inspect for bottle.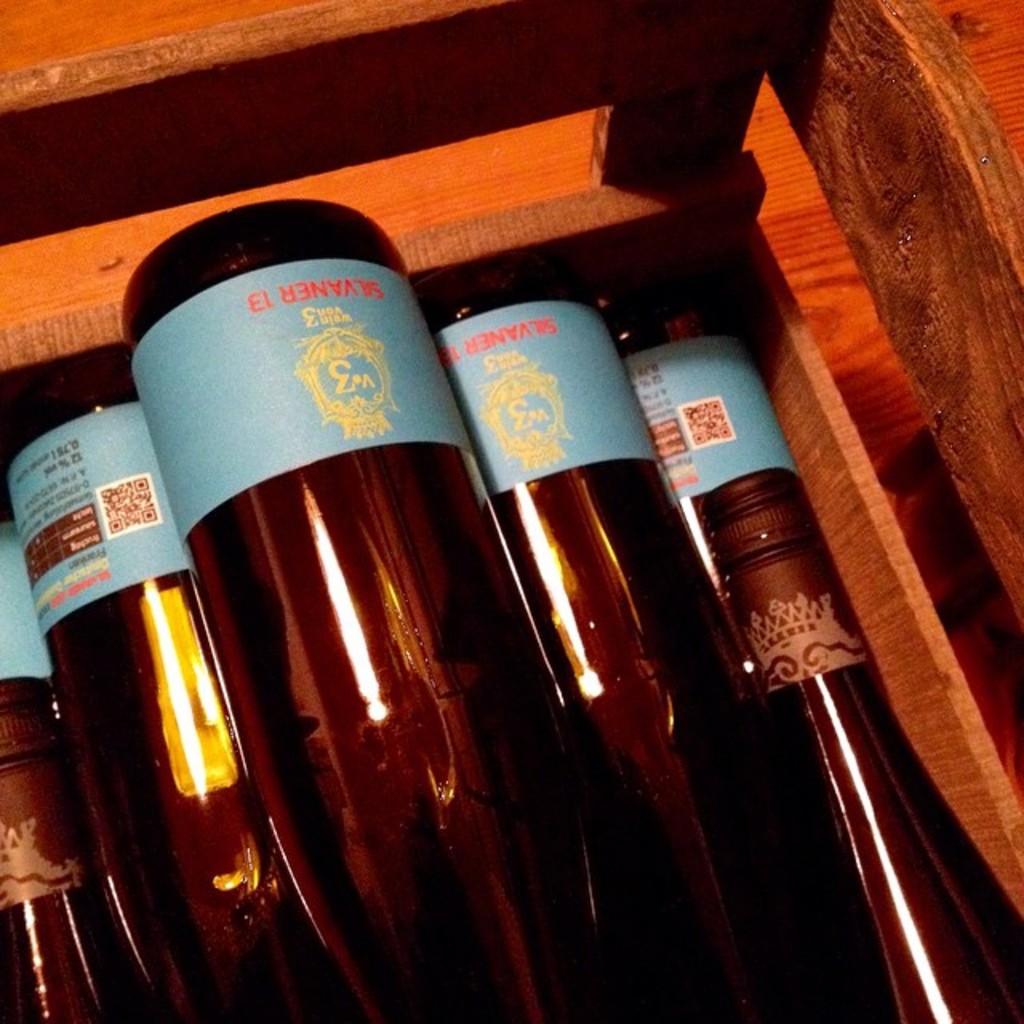
Inspection: crop(429, 285, 813, 1022).
